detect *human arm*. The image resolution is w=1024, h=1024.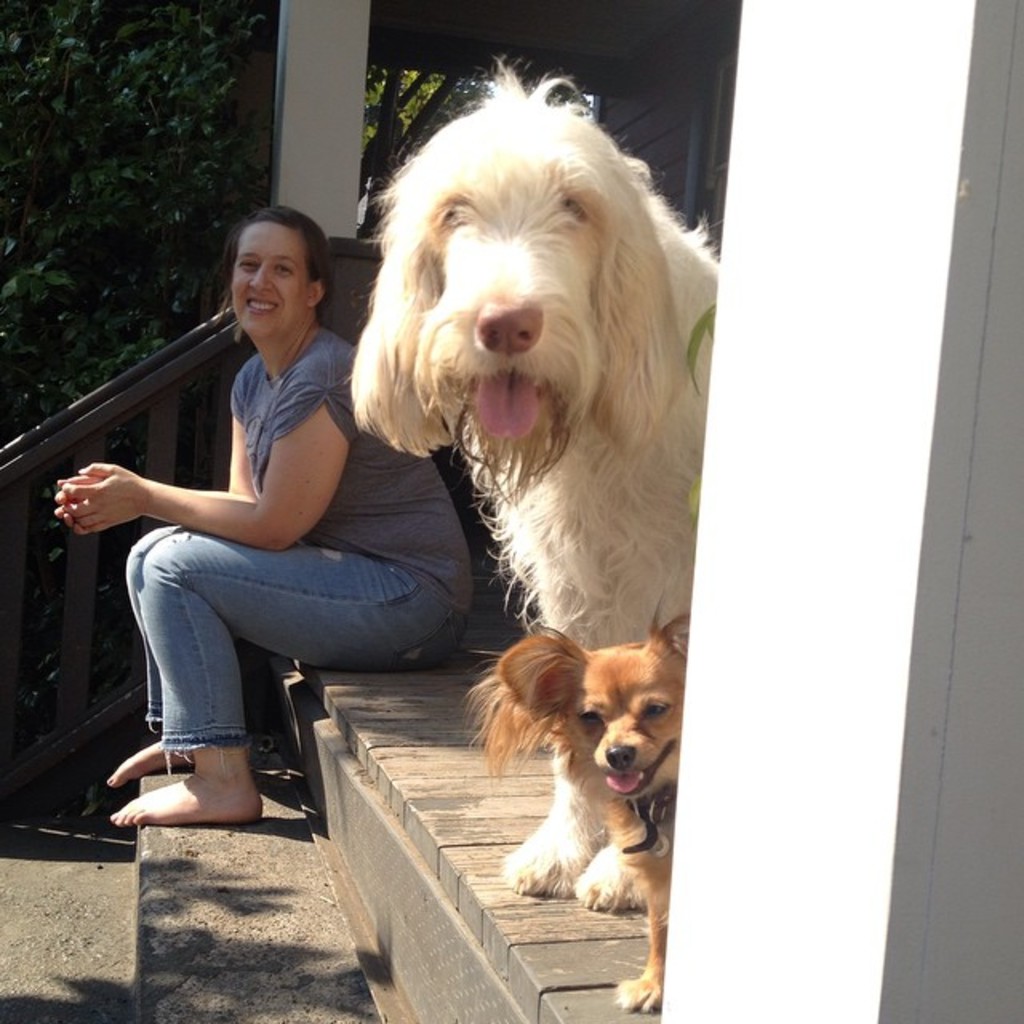
<box>70,422,381,582</box>.
